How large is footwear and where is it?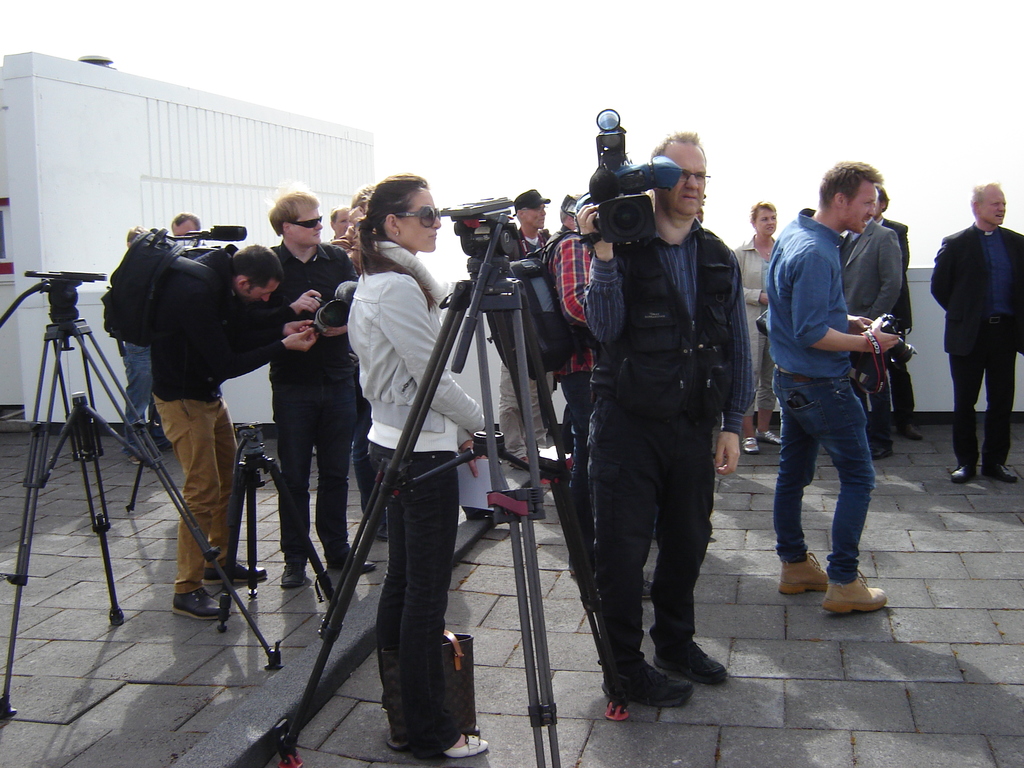
Bounding box: left=948, top=463, right=982, bottom=481.
